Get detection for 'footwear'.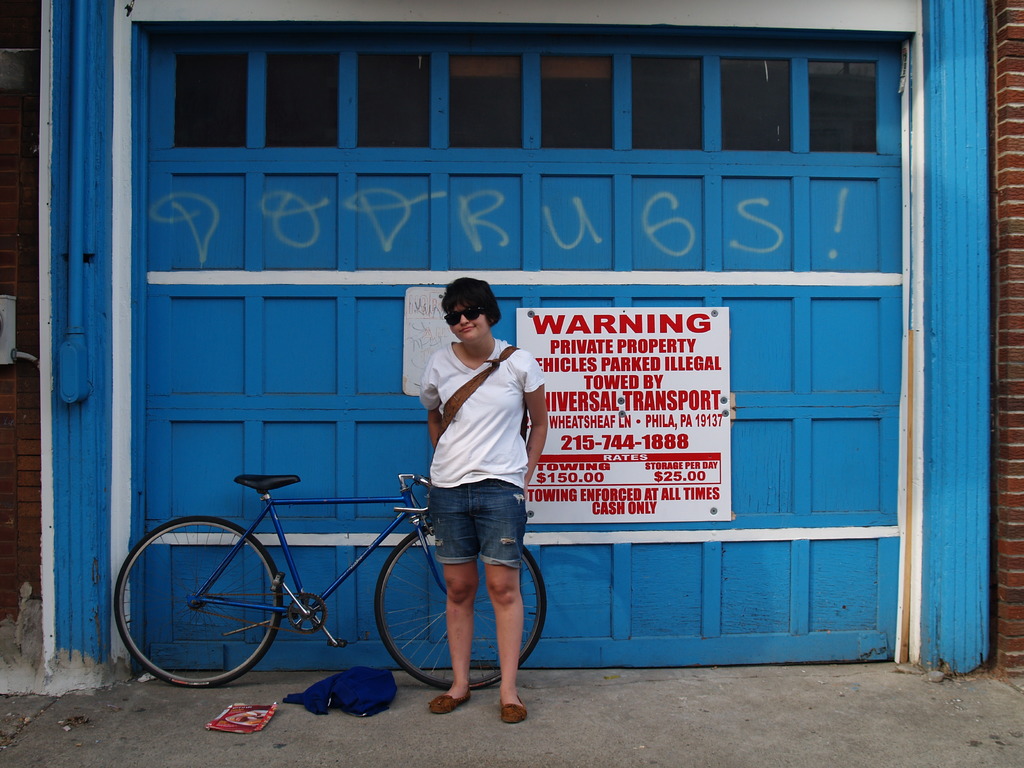
Detection: bbox=(500, 699, 527, 726).
